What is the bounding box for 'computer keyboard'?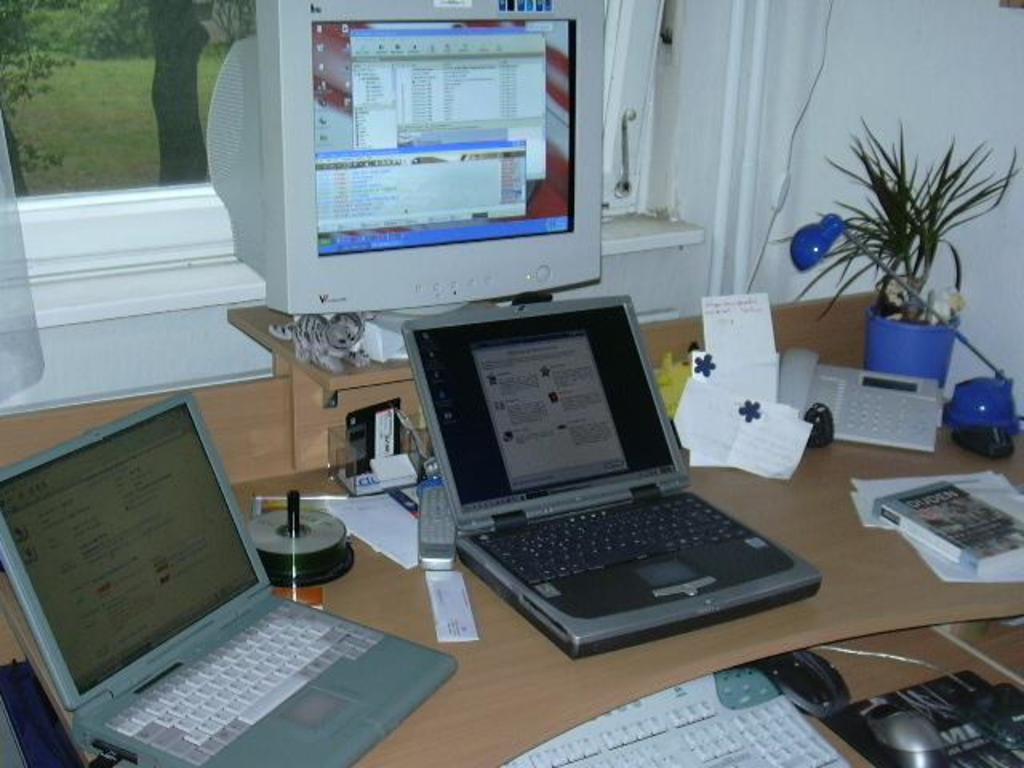
box=[478, 493, 755, 587].
